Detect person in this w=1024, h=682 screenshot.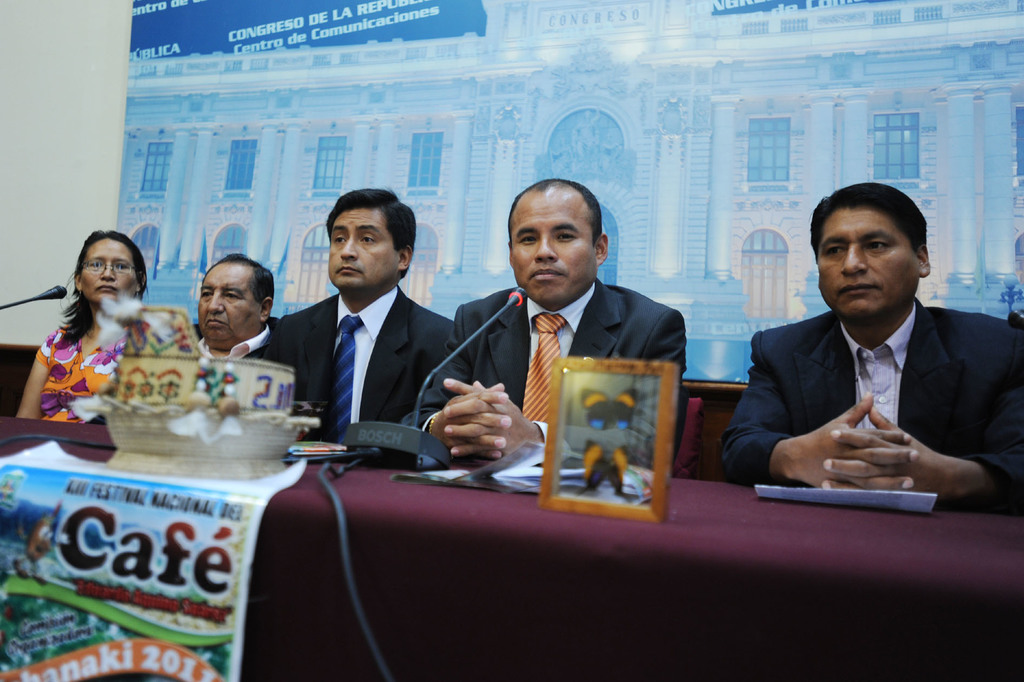
Detection: (193,254,290,367).
